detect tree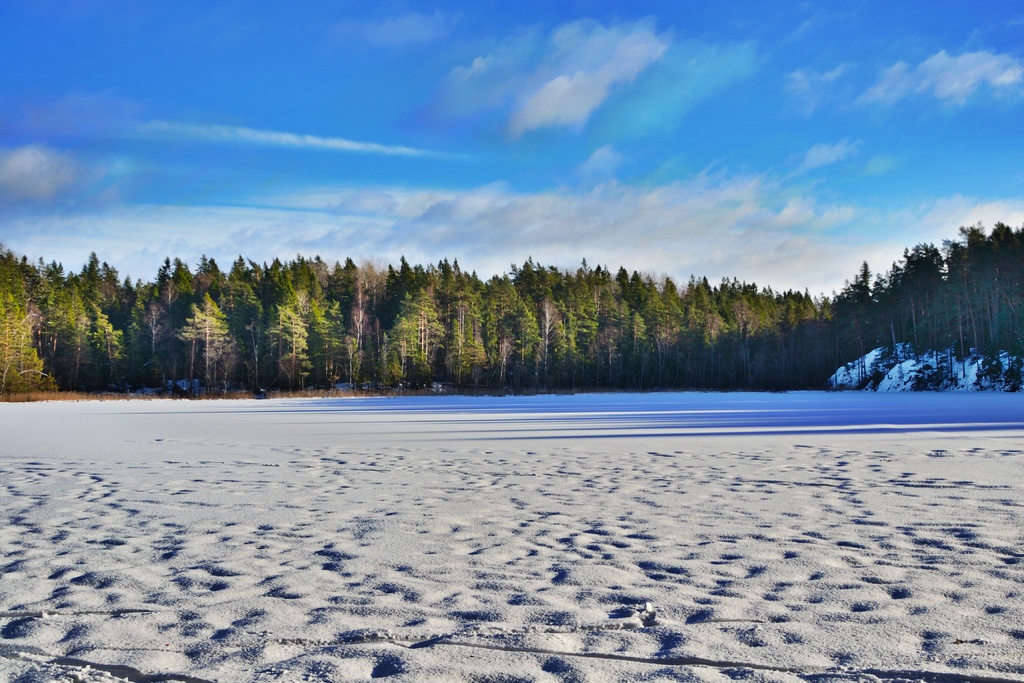
bbox(872, 251, 929, 368)
